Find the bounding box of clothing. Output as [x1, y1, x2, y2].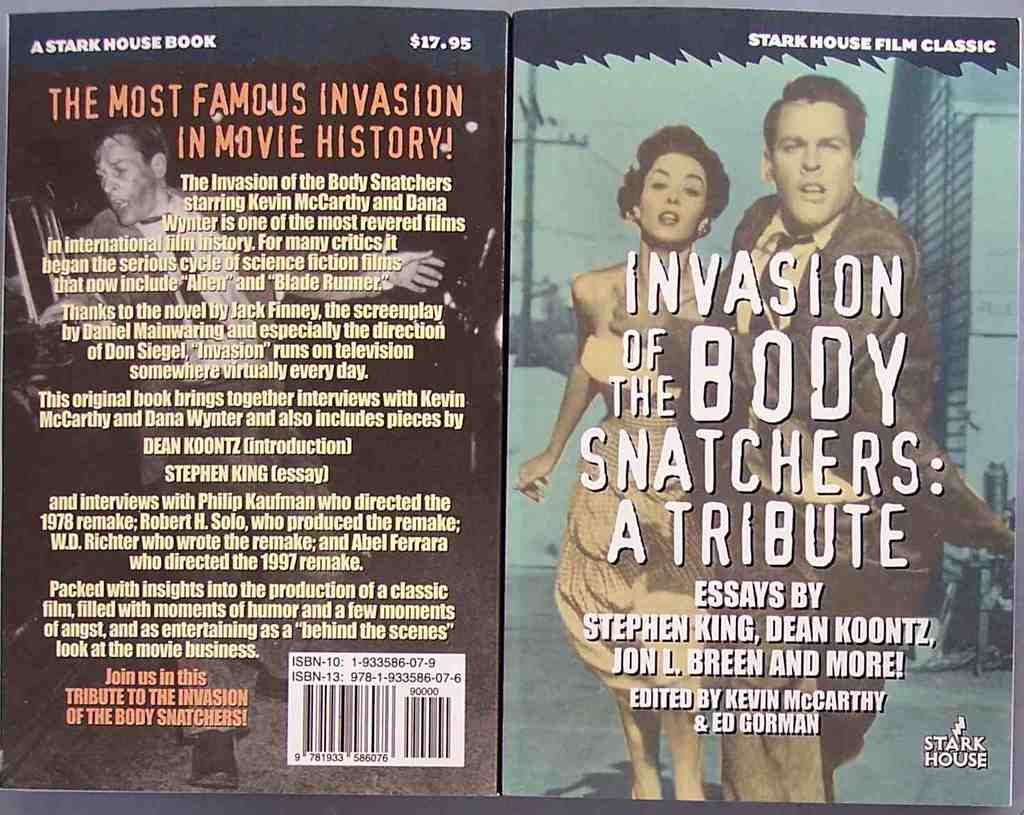
[712, 193, 1017, 767].
